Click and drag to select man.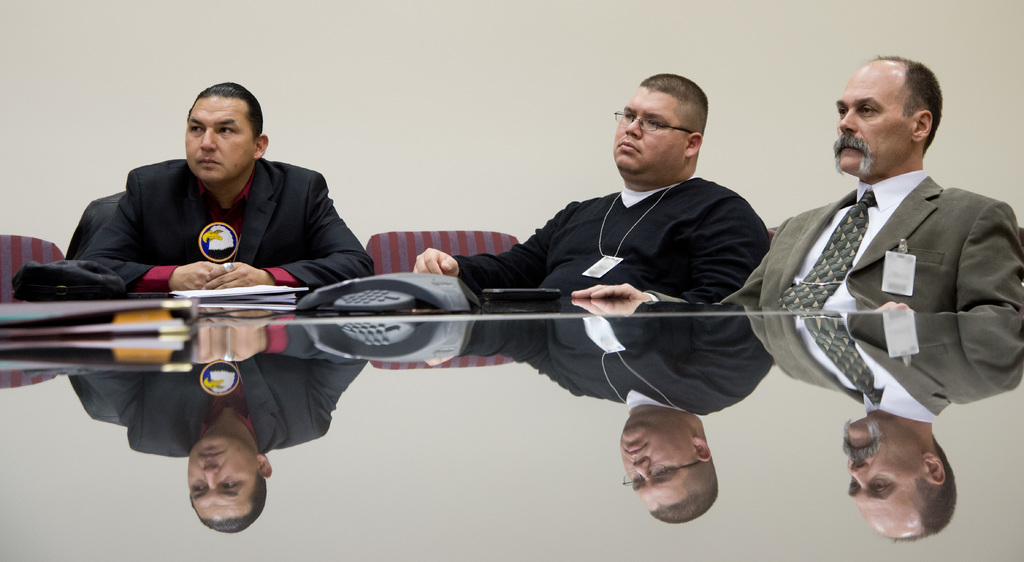
Selection: pyautogui.locateOnScreen(566, 48, 1023, 316).
